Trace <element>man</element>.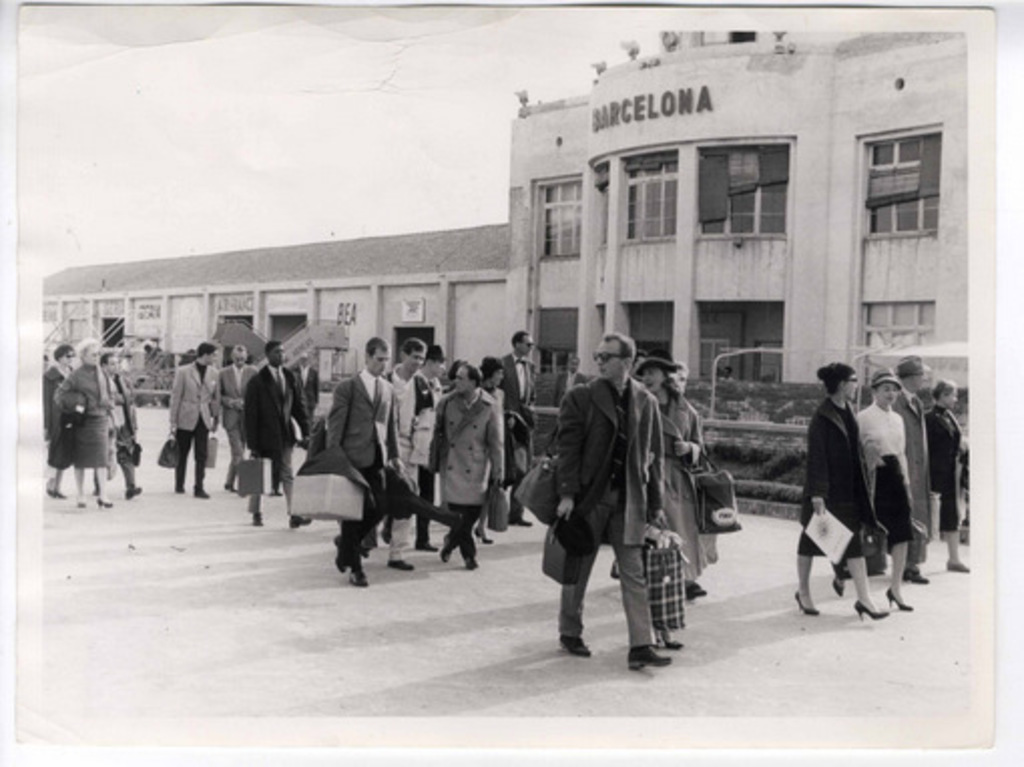
Traced to 171,341,223,496.
